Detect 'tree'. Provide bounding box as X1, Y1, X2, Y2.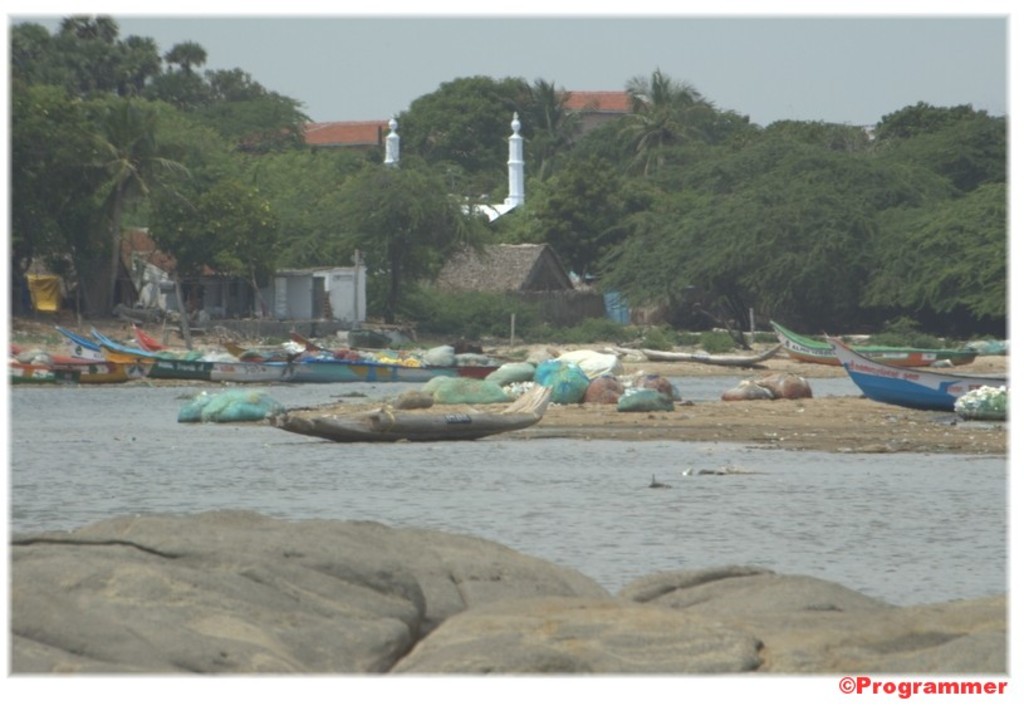
114, 24, 163, 85.
